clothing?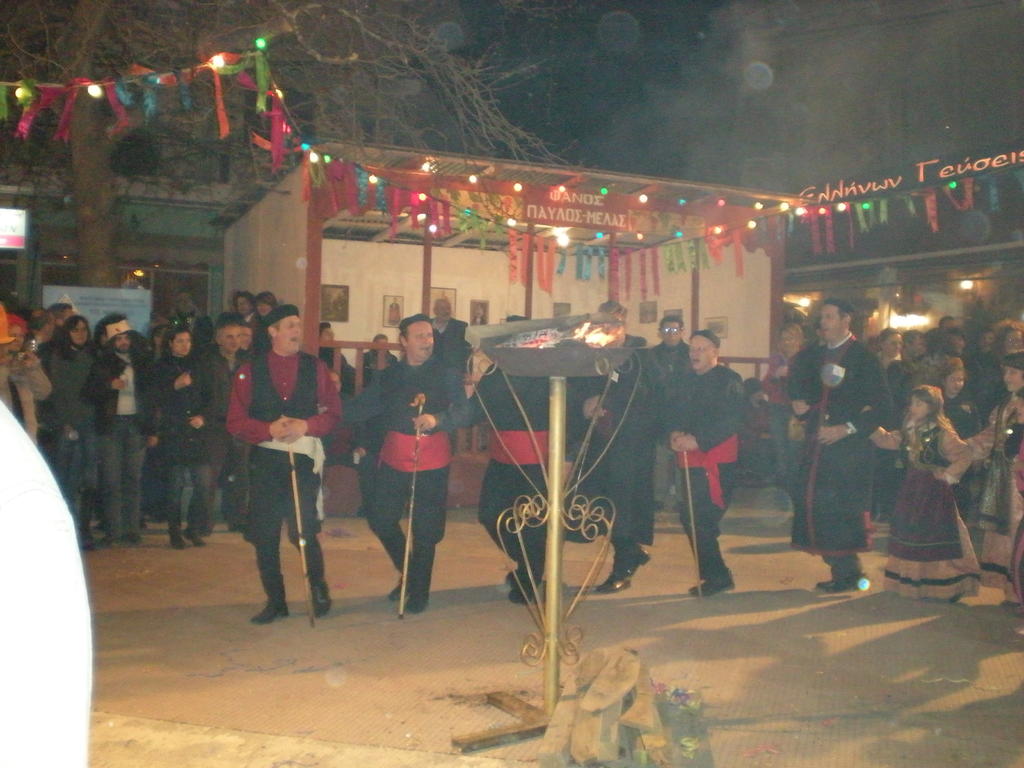
[x1=222, y1=320, x2=328, y2=630]
